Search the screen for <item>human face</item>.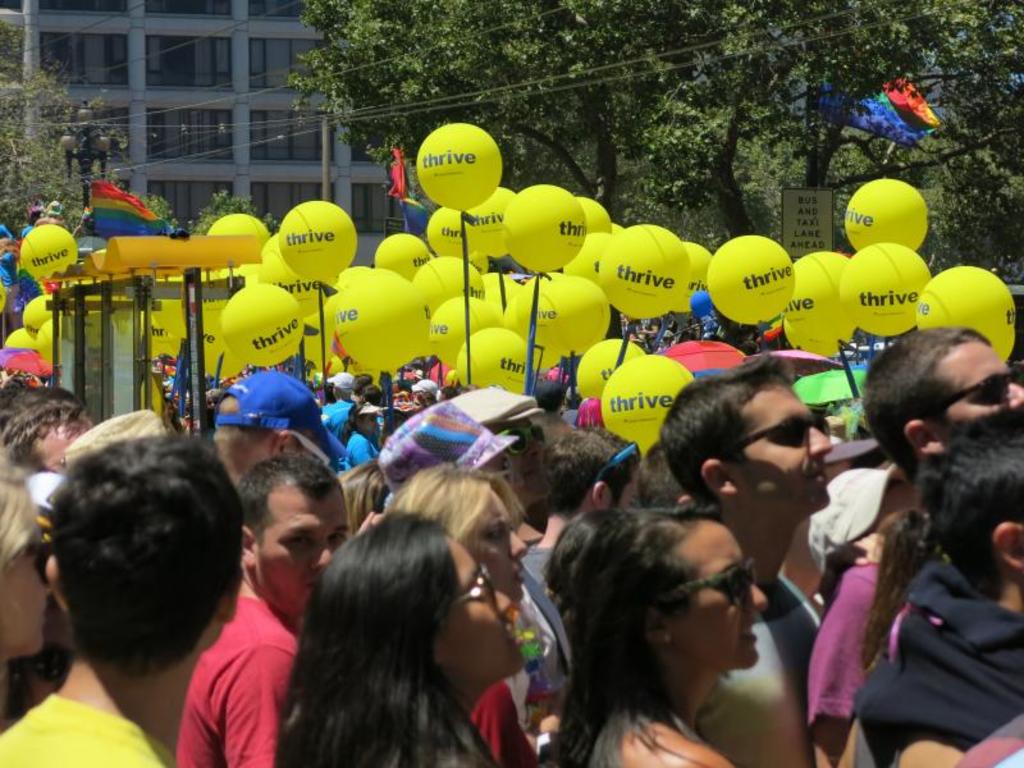
Found at 941/344/1023/434.
